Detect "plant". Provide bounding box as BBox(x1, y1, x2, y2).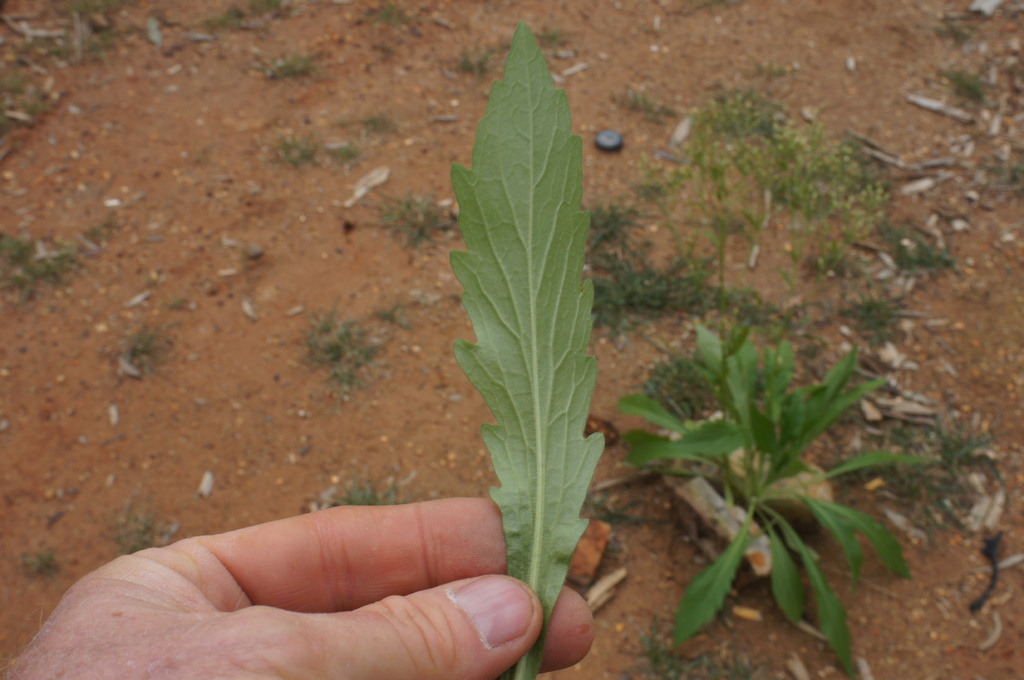
BBox(385, 195, 449, 245).
